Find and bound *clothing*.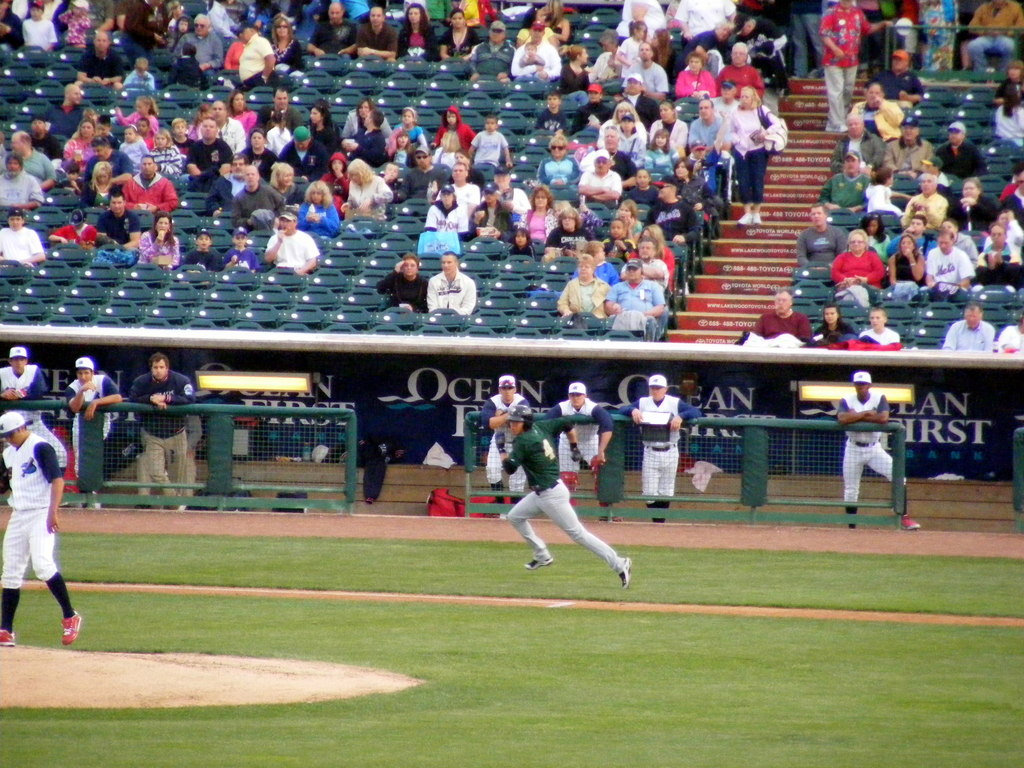
Bound: x1=13 y1=18 x2=53 y2=47.
